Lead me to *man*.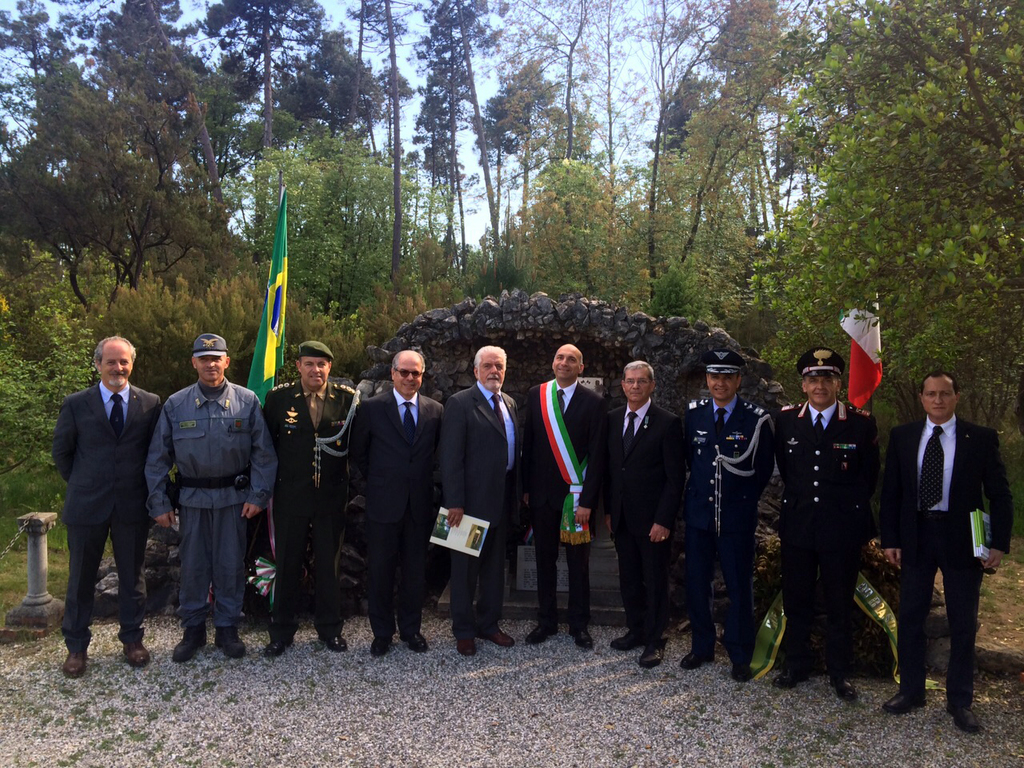
Lead to box=[680, 350, 778, 690].
